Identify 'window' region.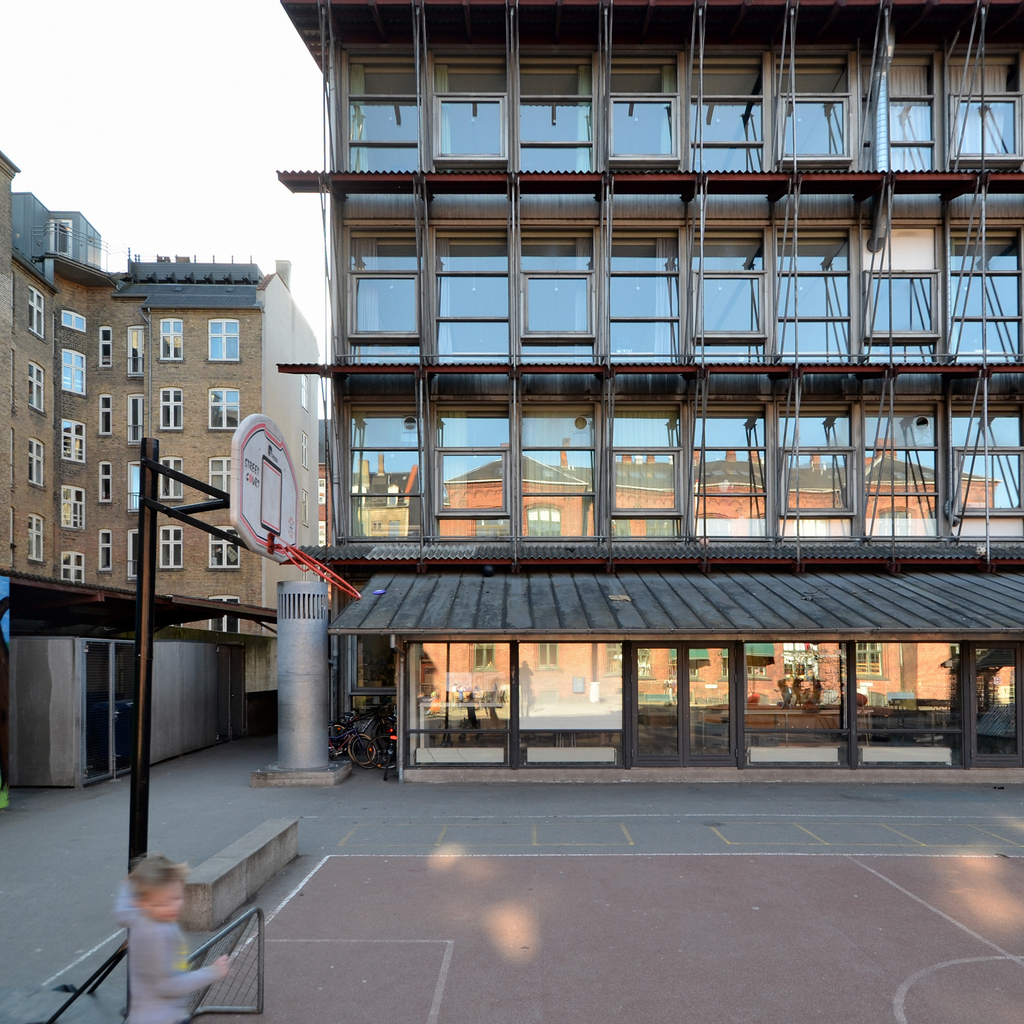
Region: rect(156, 312, 189, 367).
